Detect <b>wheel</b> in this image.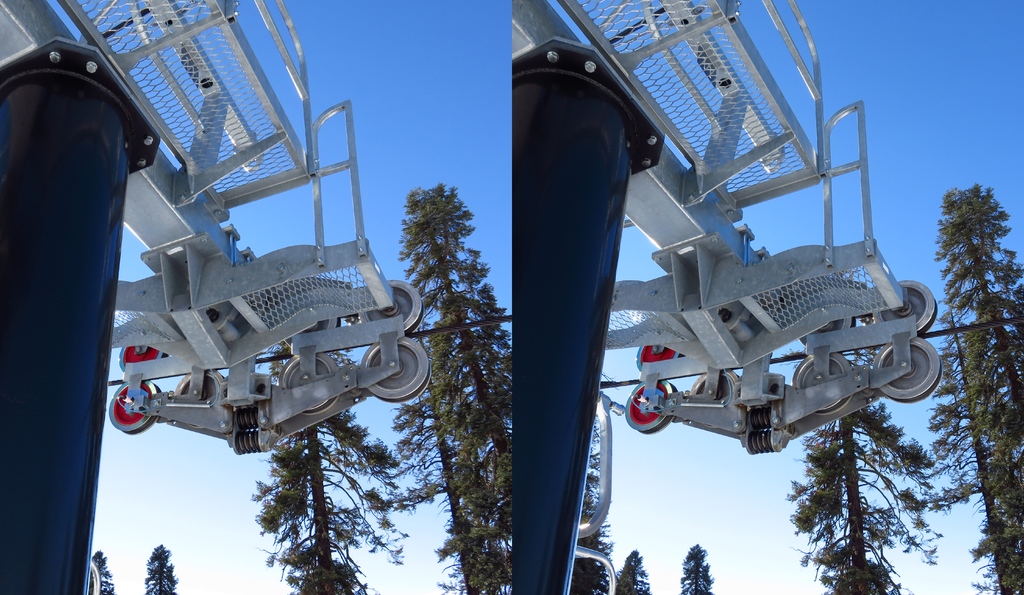
Detection: 691/370/741/429.
